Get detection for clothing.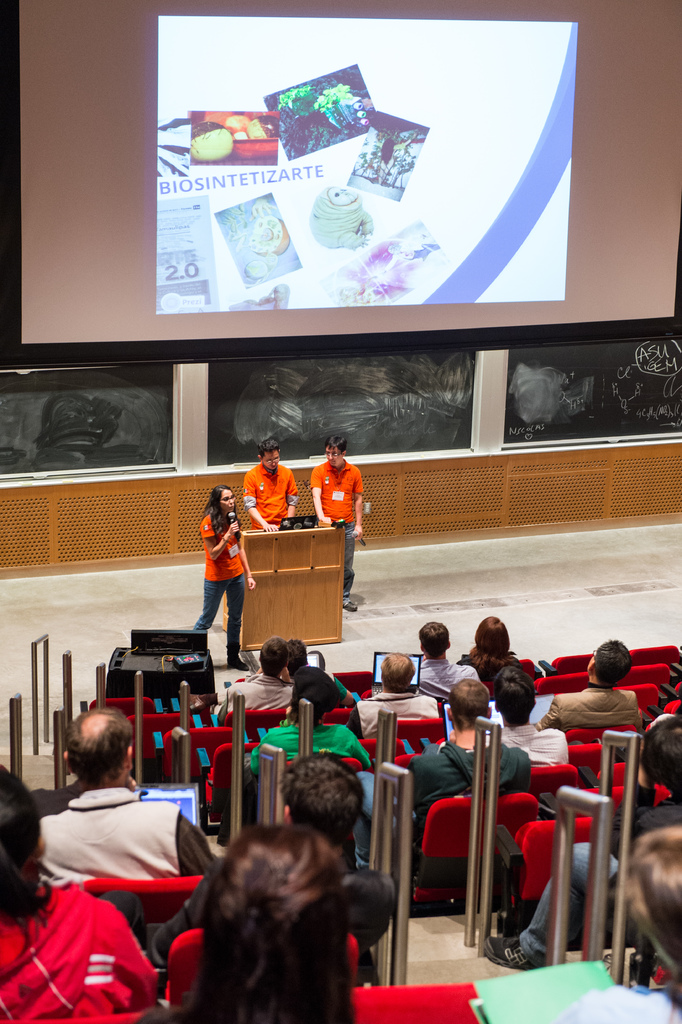
Detection: <bbox>485, 722, 572, 771</bbox>.
